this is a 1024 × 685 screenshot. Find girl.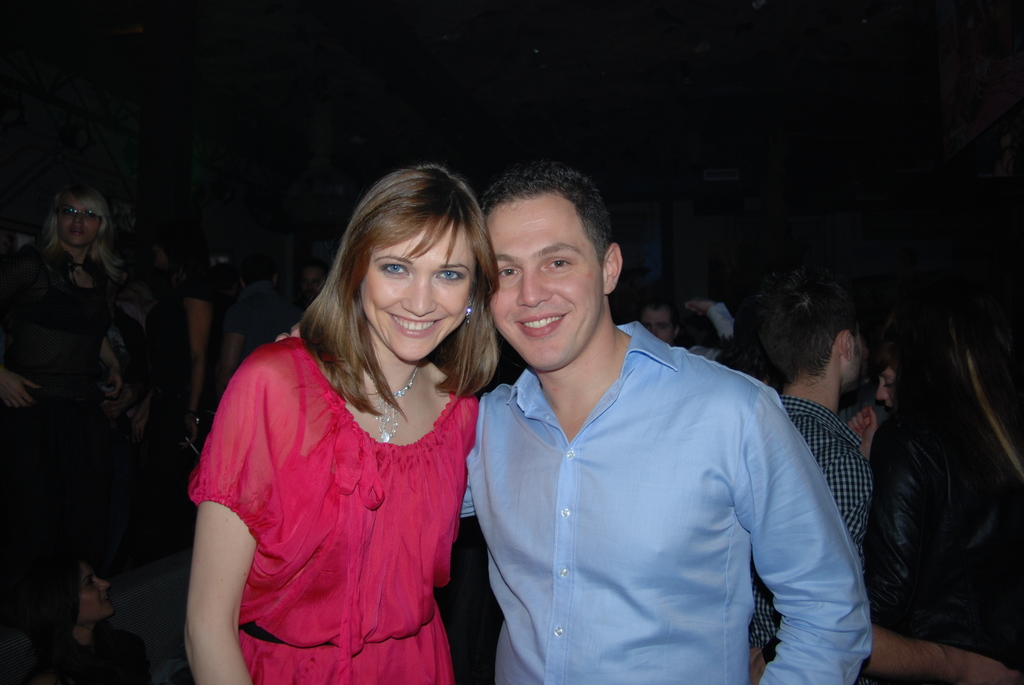
Bounding box: {"x1": 189, "y1": 164, "x2": 492, "y2": 684}.
